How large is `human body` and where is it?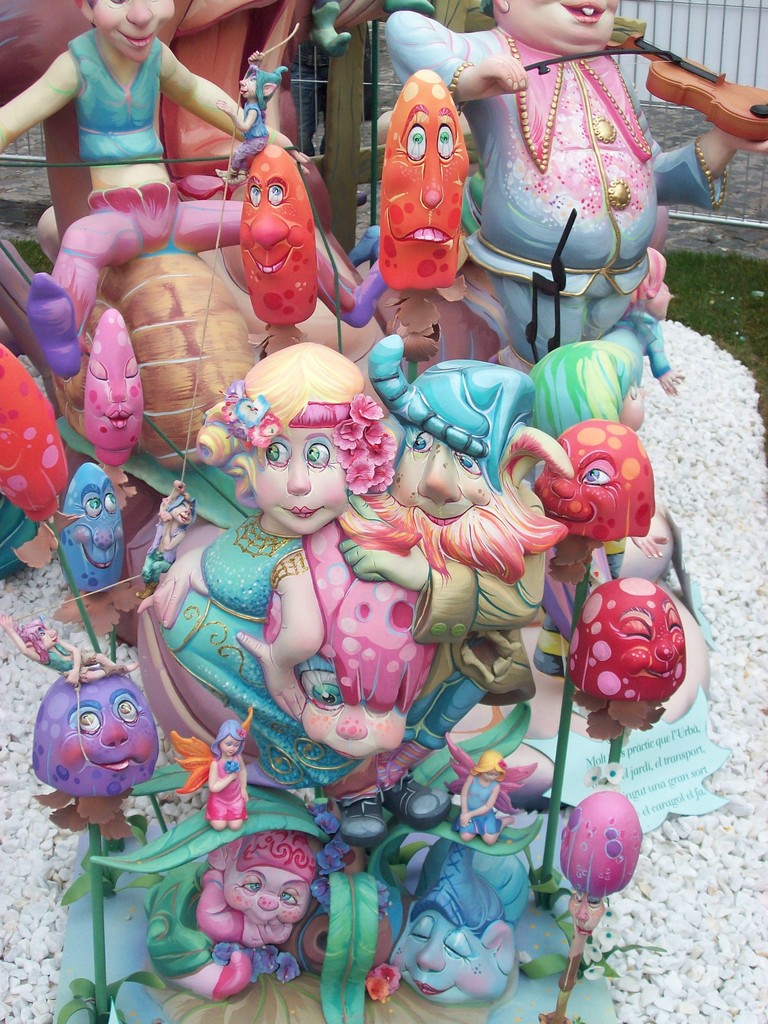
Bounding box: <bbox>0, 616, 134, 682</bbox>.
